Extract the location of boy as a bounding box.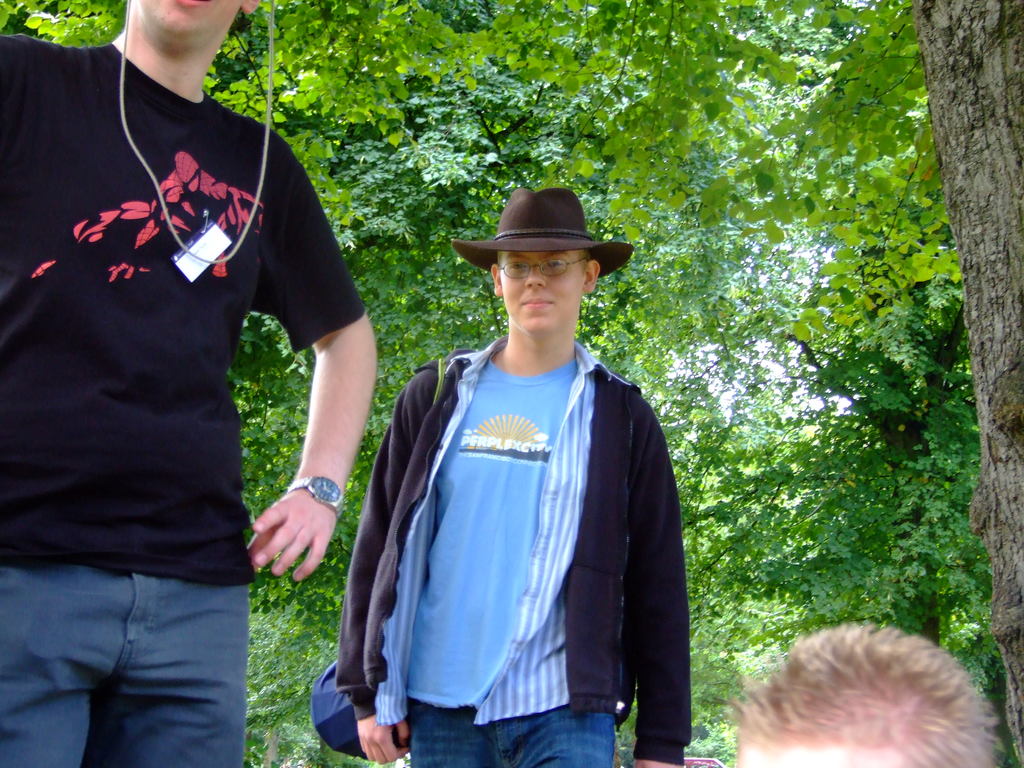
x1=0 y1=0 x2=376 y2=767.
